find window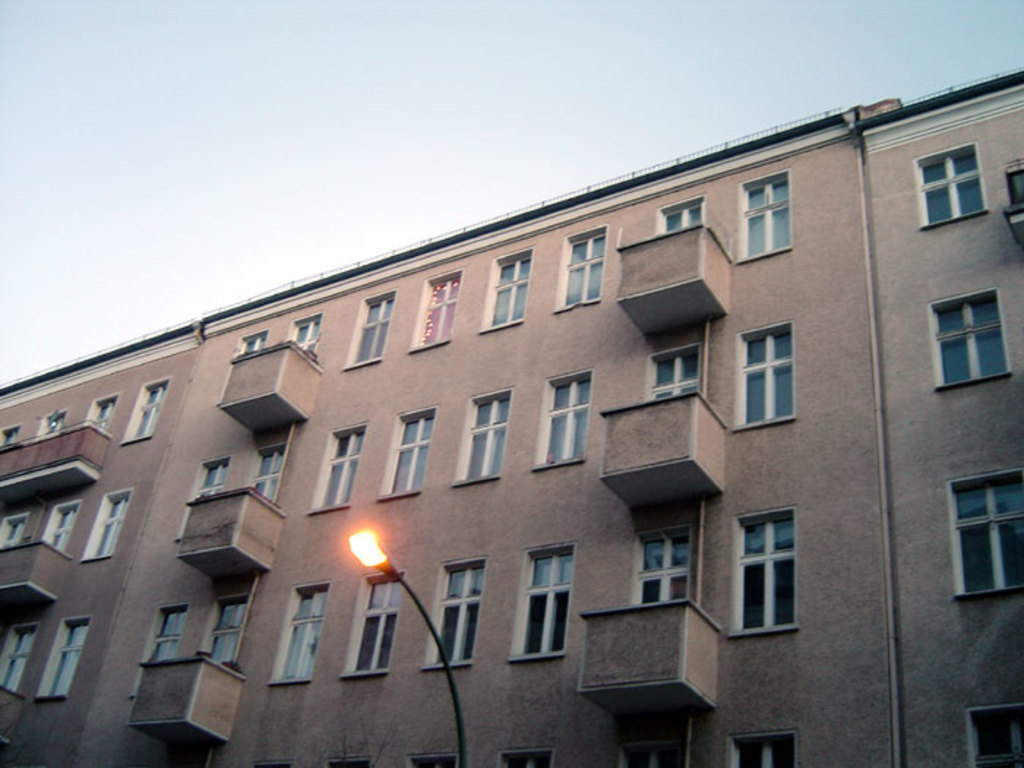
BBox(651, 190, 707, 225)
